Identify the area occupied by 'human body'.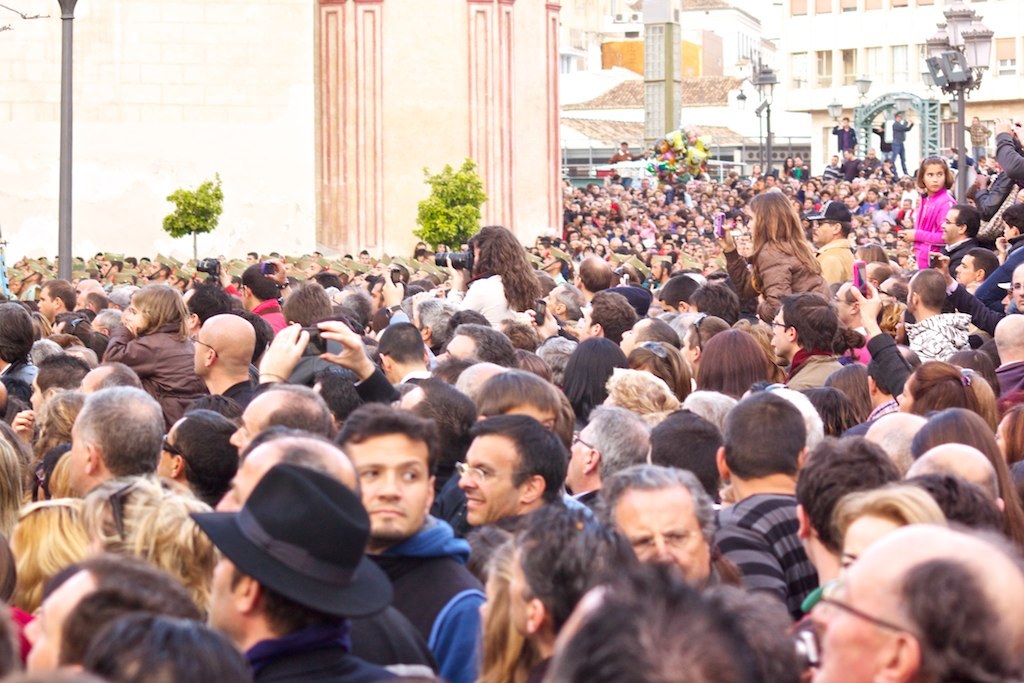
Area: 230 382 339 453.
